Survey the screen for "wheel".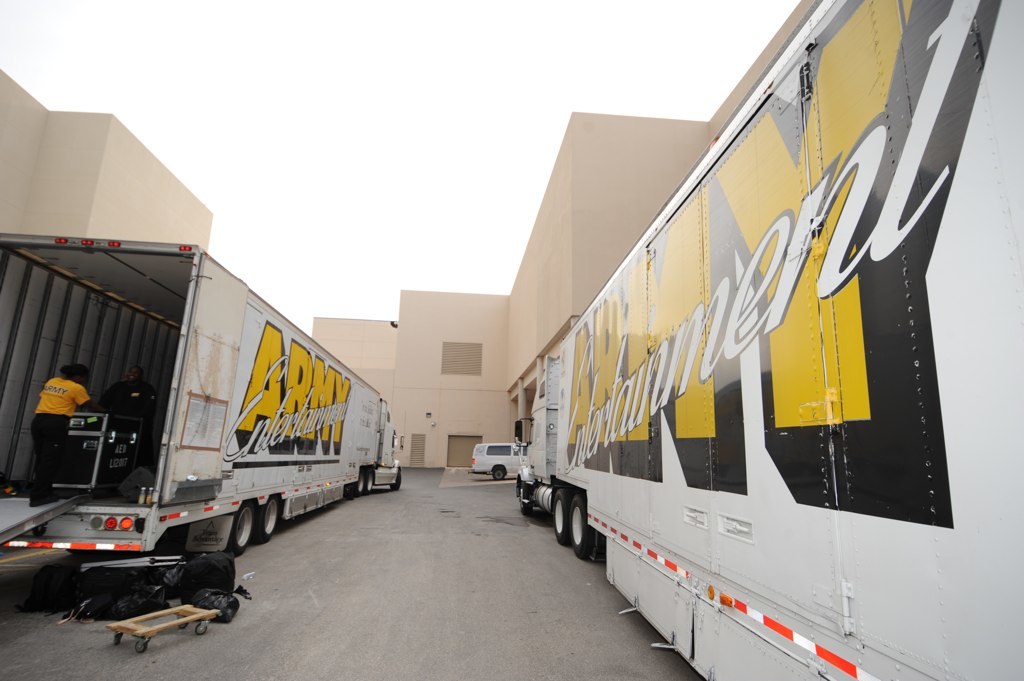
Survey found: 360,478,365,494.
